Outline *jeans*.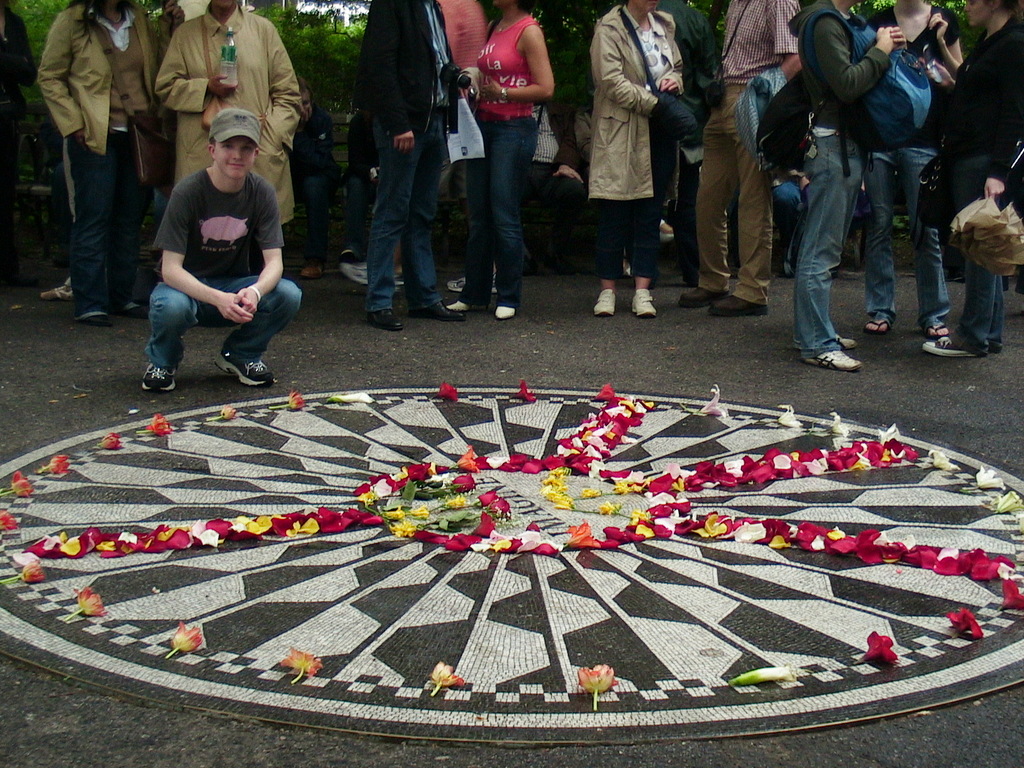
Outline: (left=50, top=140, right=142, bottom=305).
